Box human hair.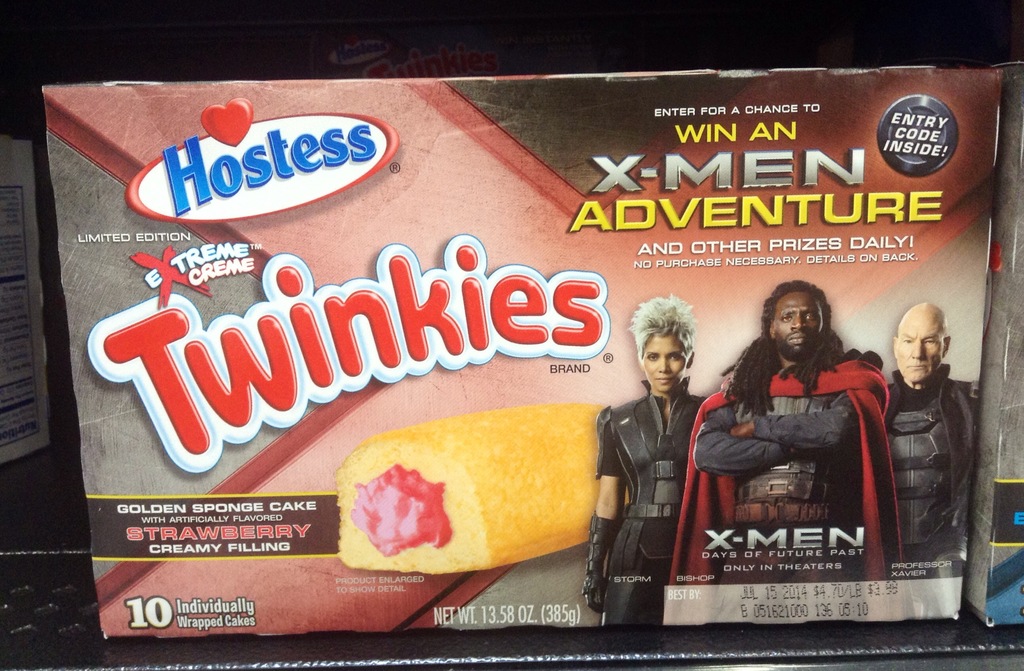
x1=717 y1=280 x2=845 y2=417.
